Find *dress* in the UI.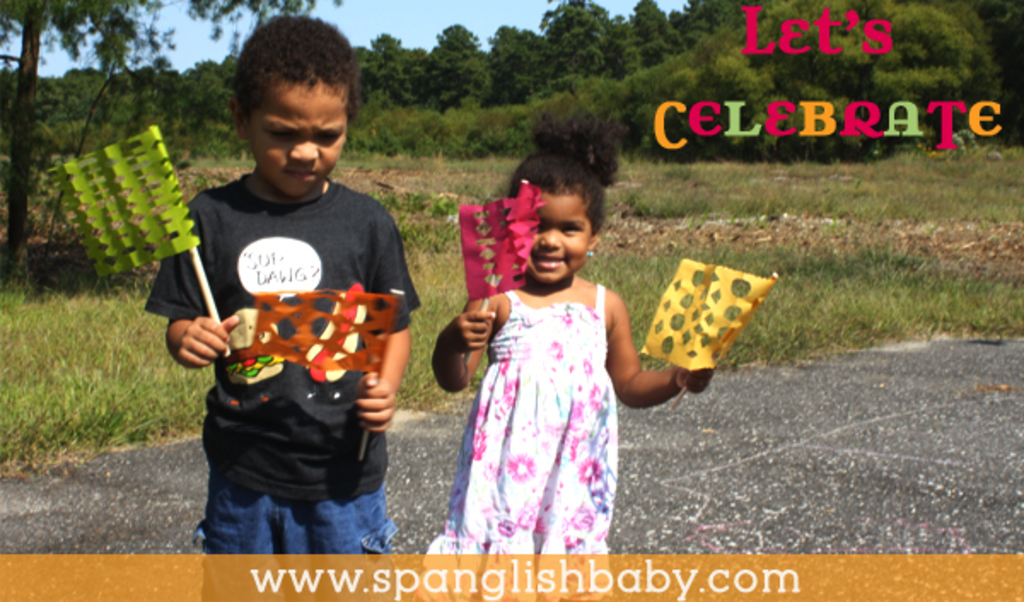
UI element at box(425, 280, 621, 600).
